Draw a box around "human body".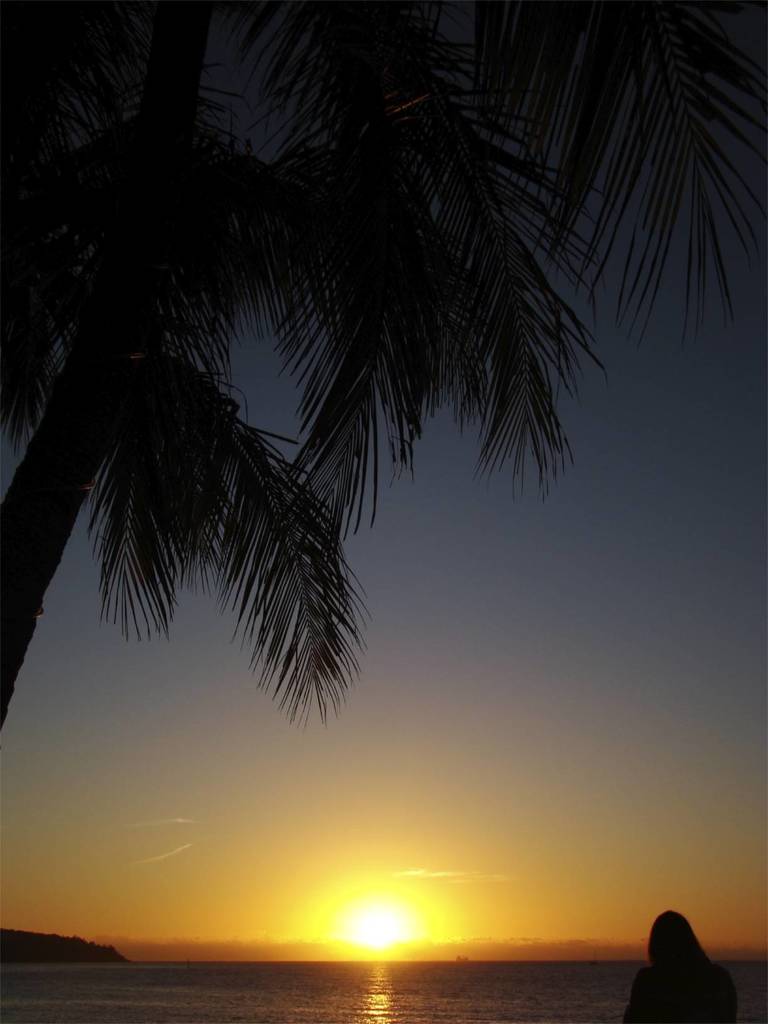
665,915,740,1023.
